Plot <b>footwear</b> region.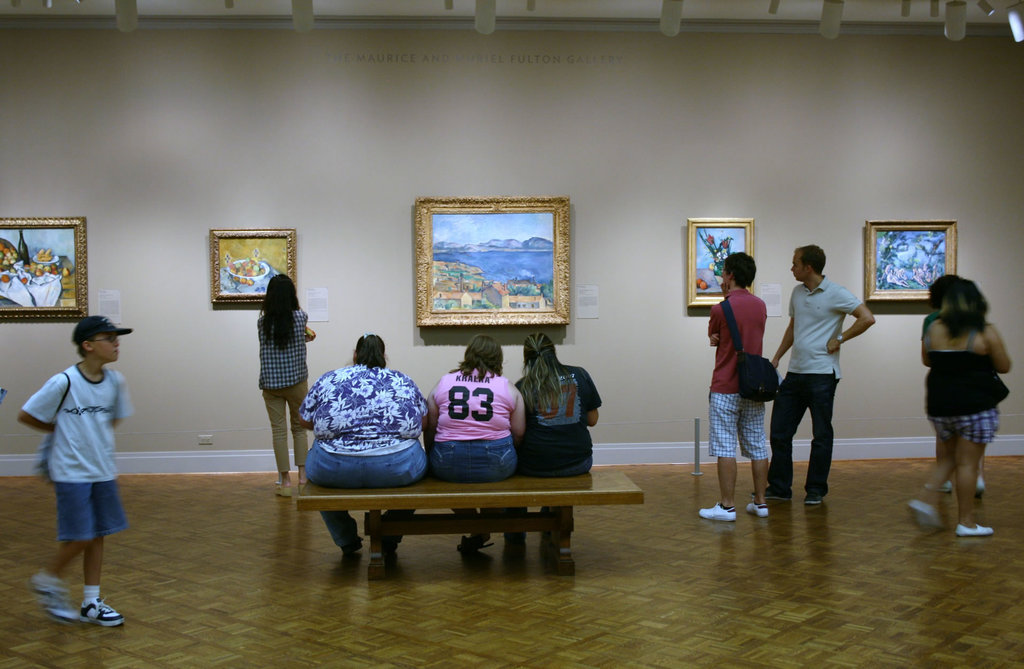
Plotted at <bbox>753, 485, 796, 499</bbox>.
